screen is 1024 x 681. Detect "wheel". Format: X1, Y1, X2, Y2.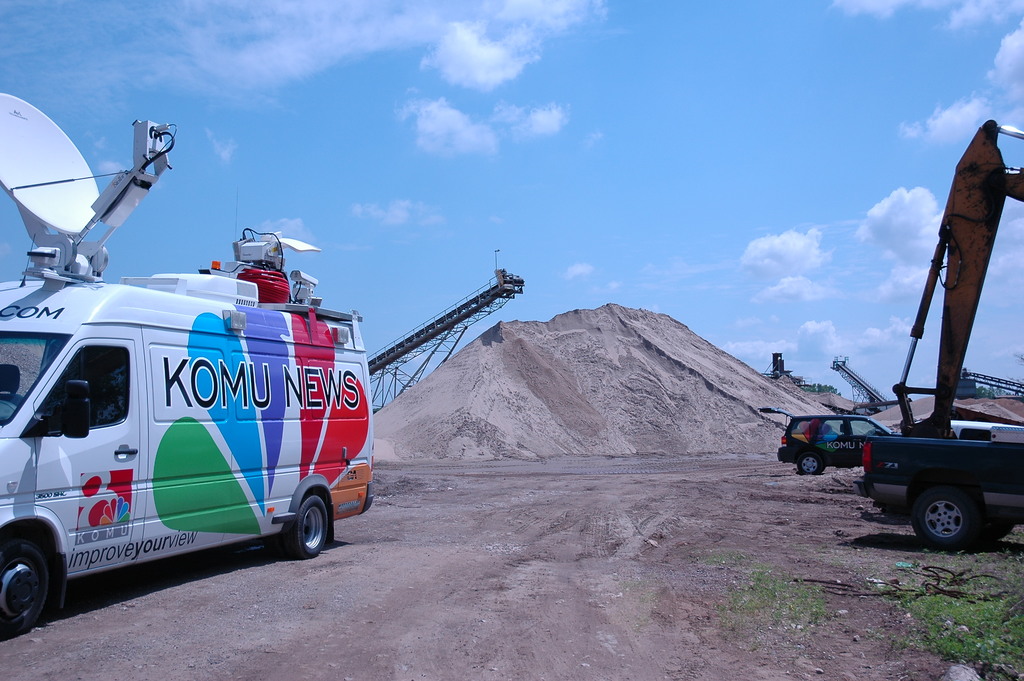
797, 450, 825, 477.
